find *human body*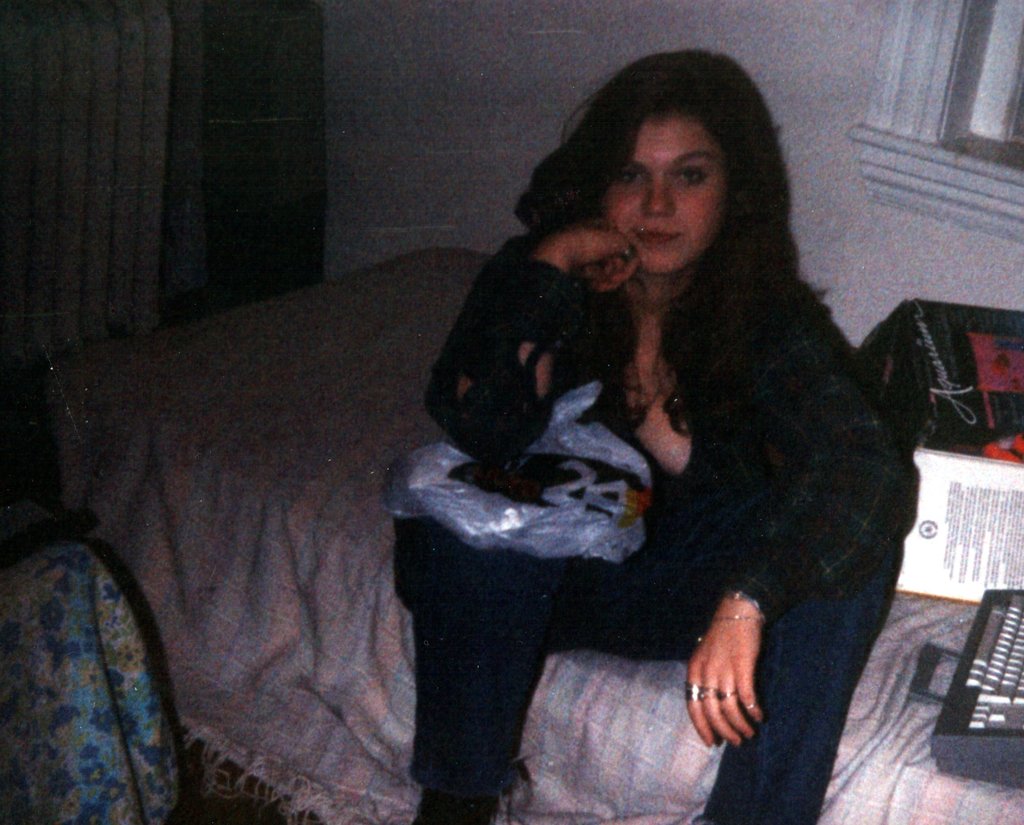
420,94,927,799
